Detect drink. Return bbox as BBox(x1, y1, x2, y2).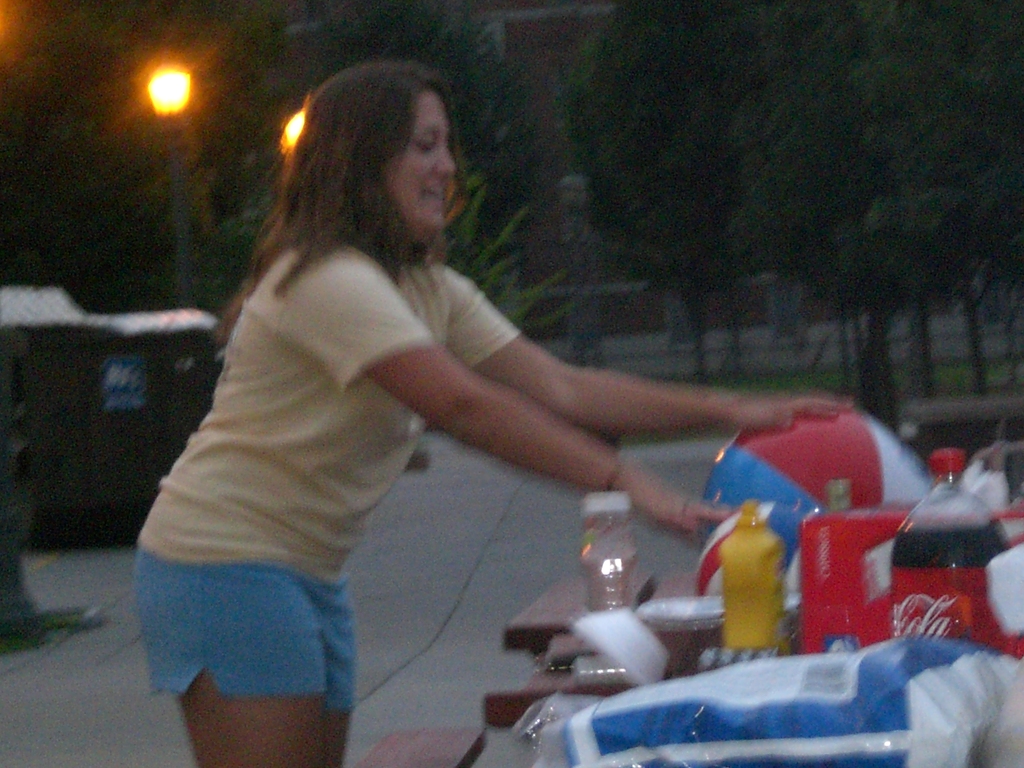
BBox(892, 450, 1012, 641).
